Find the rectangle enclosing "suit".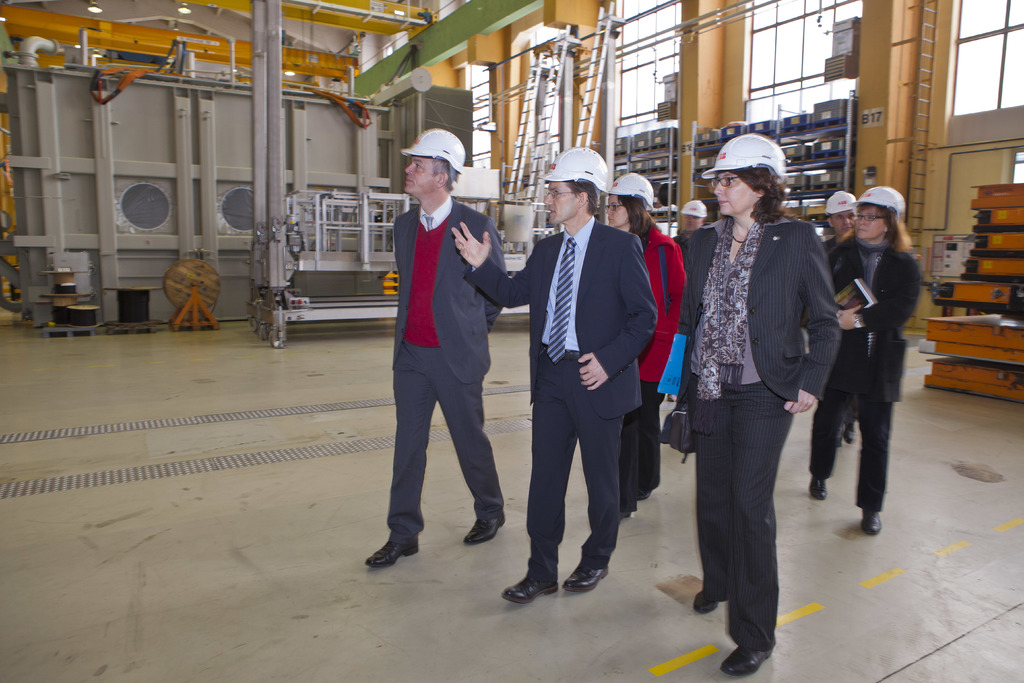
{"left": 529, "top": 142, "right": 662, "bottom": 604}.
